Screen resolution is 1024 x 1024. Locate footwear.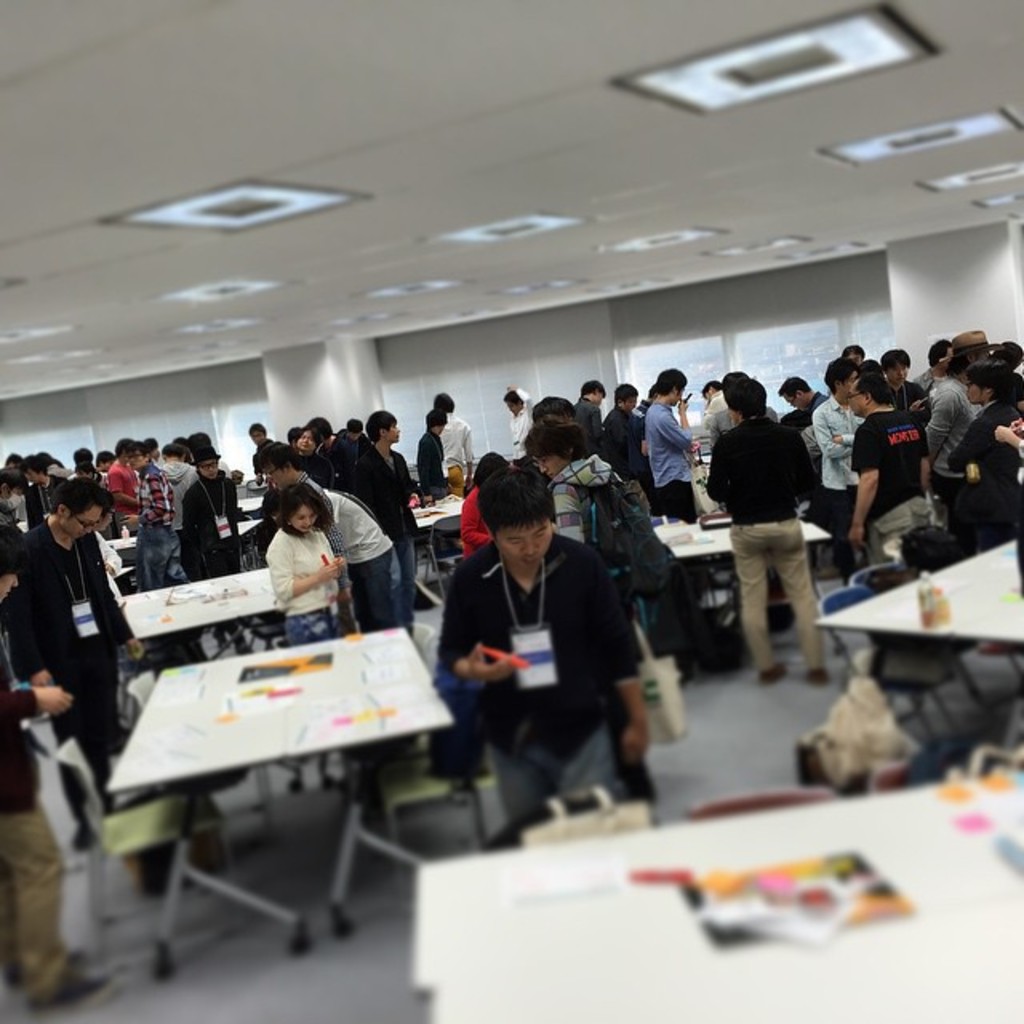
27:971:109:1013.
